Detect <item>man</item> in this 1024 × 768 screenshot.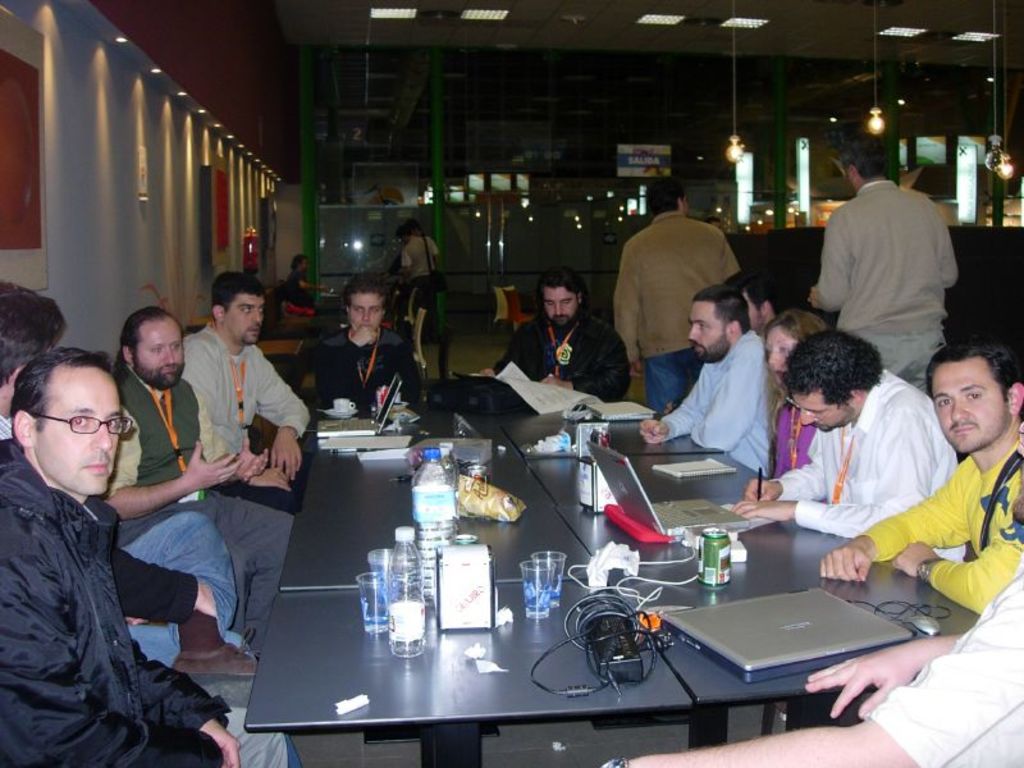
Detection: bbox(399, 221, 439, 319).
